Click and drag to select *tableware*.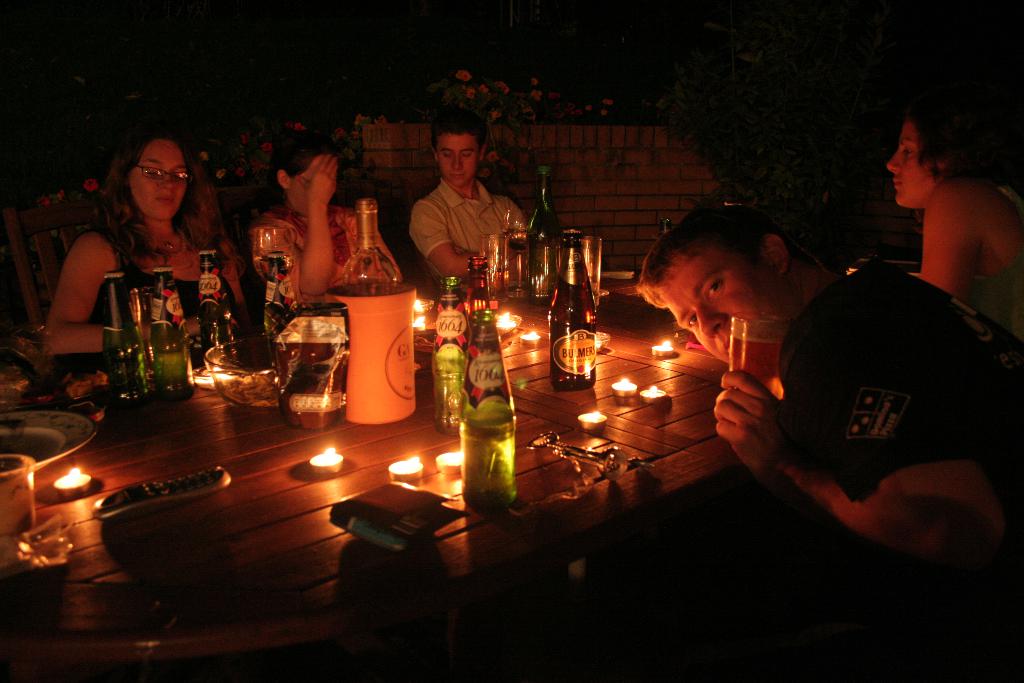
Selection: detection(204, 336, 280, 407).
